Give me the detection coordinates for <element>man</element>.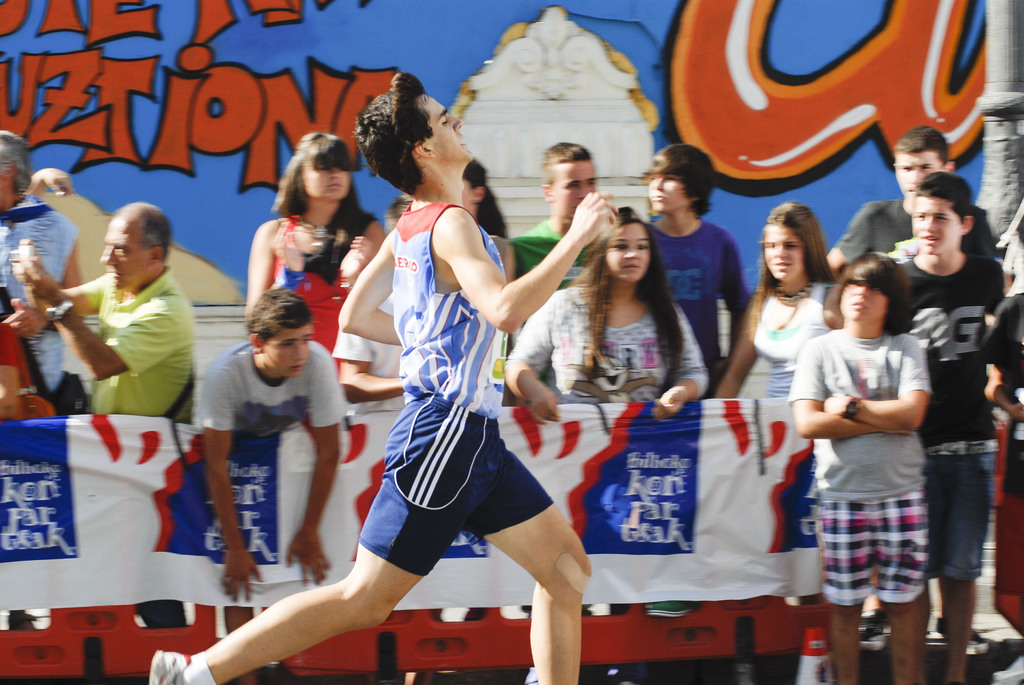
[left=186, top=292, right=354, bottom=601].
